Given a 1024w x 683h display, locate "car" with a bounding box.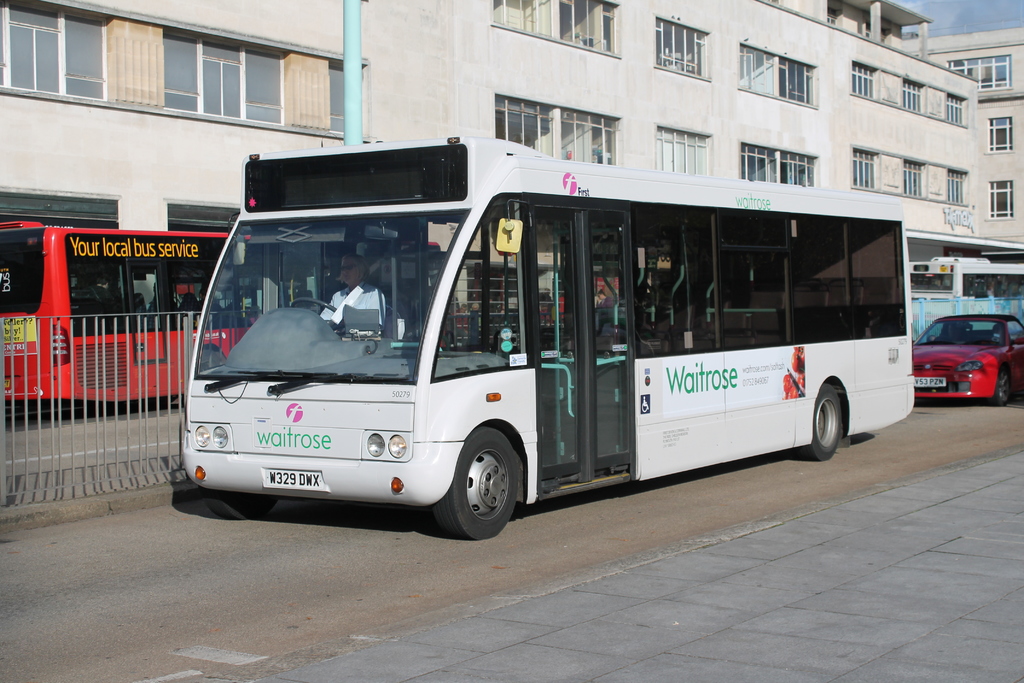
Located: 915, 310, 1023, 406.
